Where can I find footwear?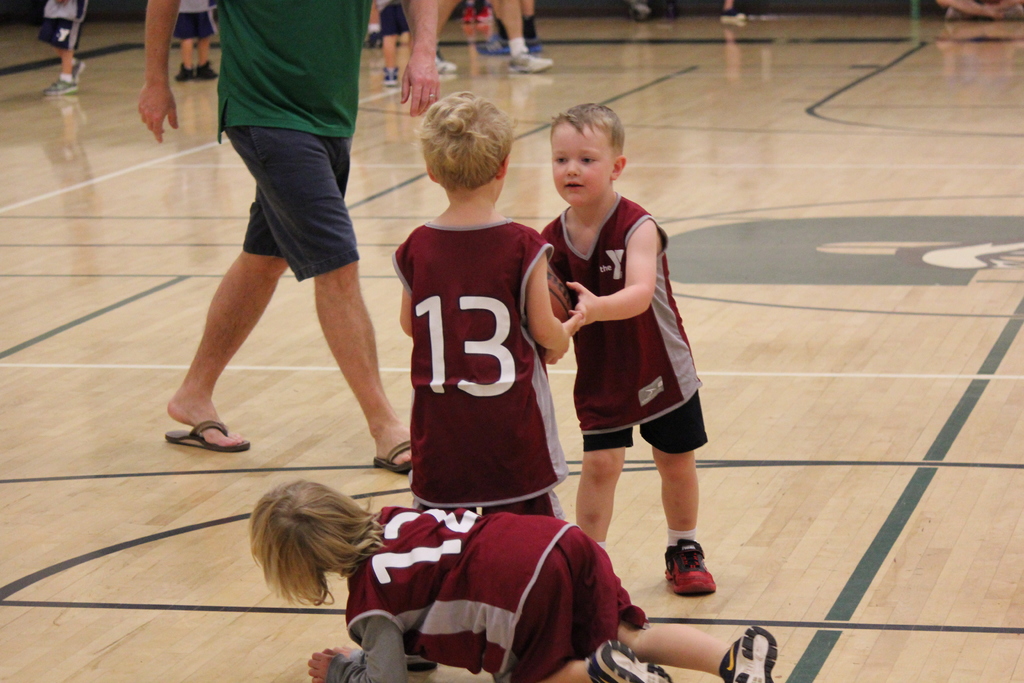
You can find it at {"x1": 71, "y1": 58, "x2": 84, "y2": 79}.
